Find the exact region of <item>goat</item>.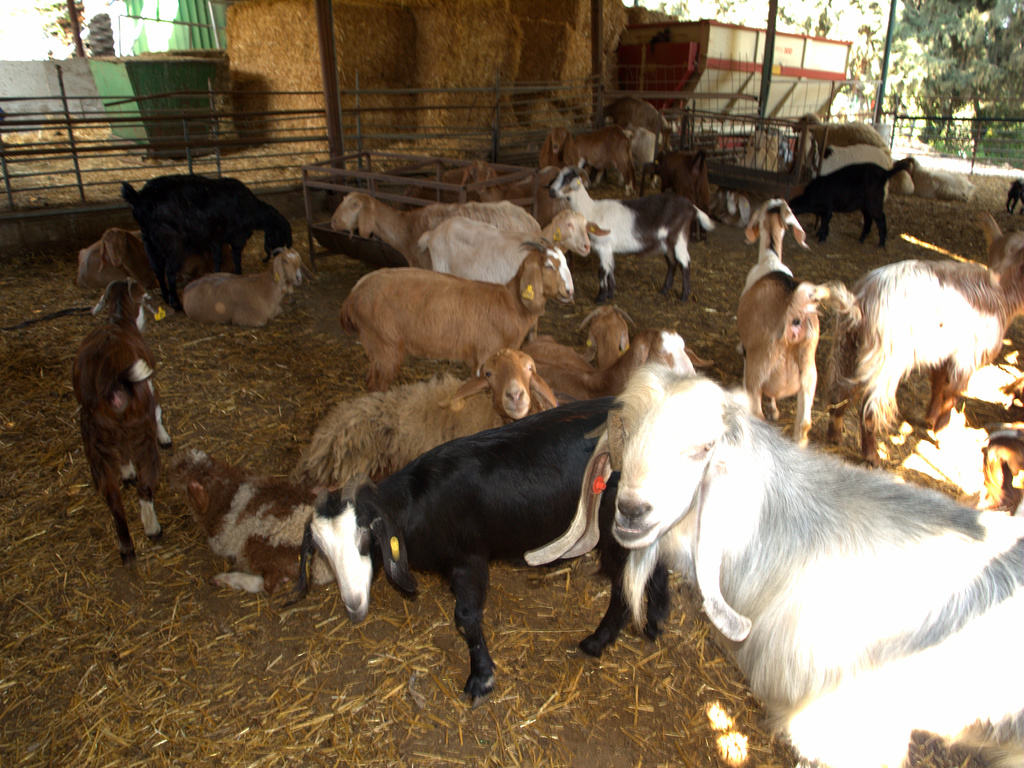
Exact region: box=[521, 363, 1023, 767].
